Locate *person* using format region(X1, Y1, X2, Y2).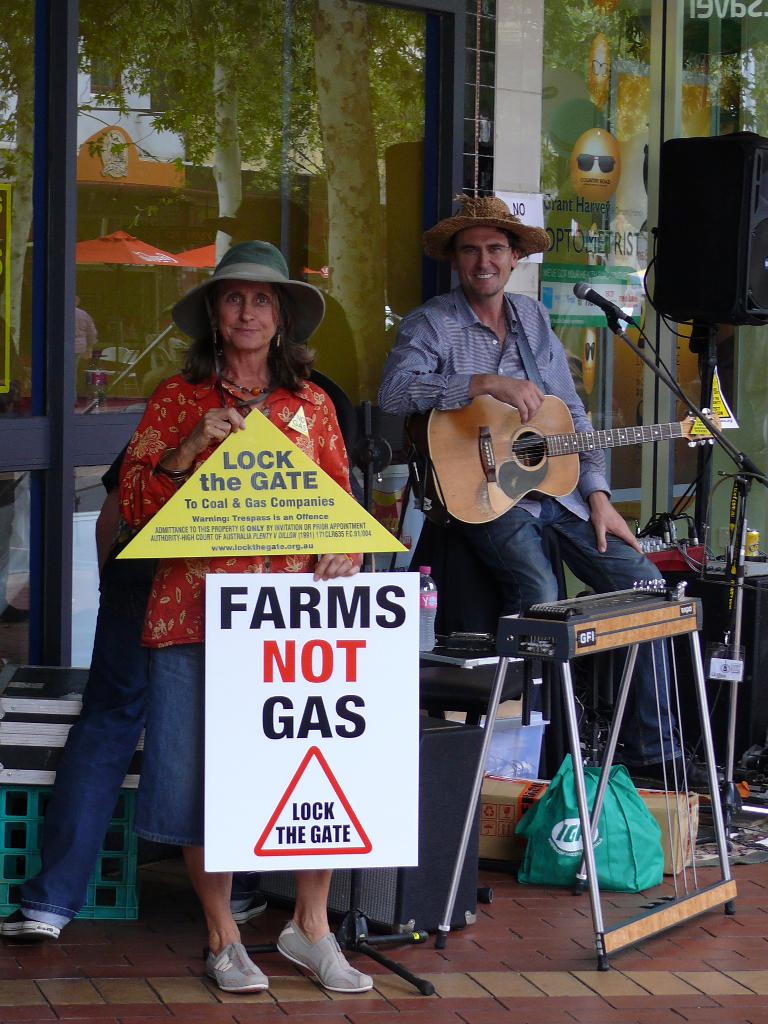
region(372, 183, 689, 897).
